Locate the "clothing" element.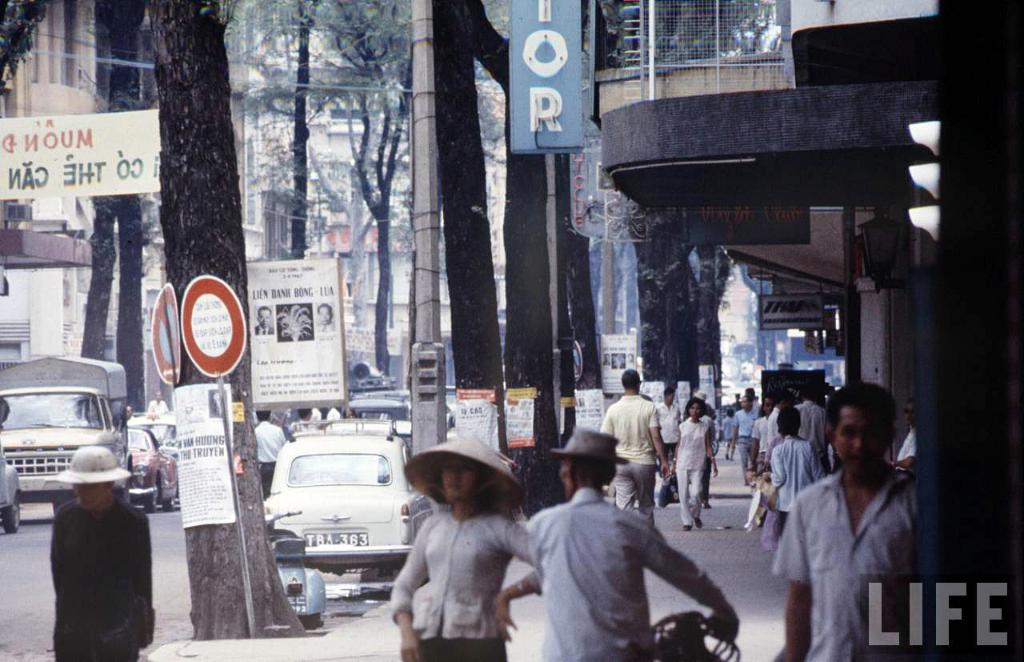
Element bbox: rect(720, 416, 736, 449).
